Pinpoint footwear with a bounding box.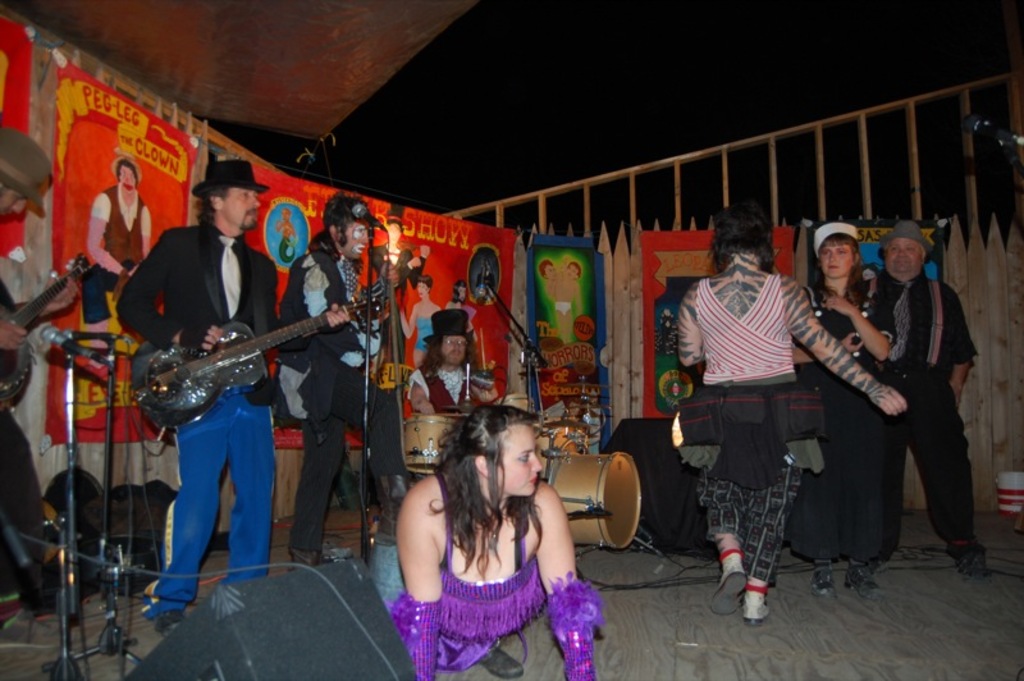
rect(749, 585, 776, 626).
